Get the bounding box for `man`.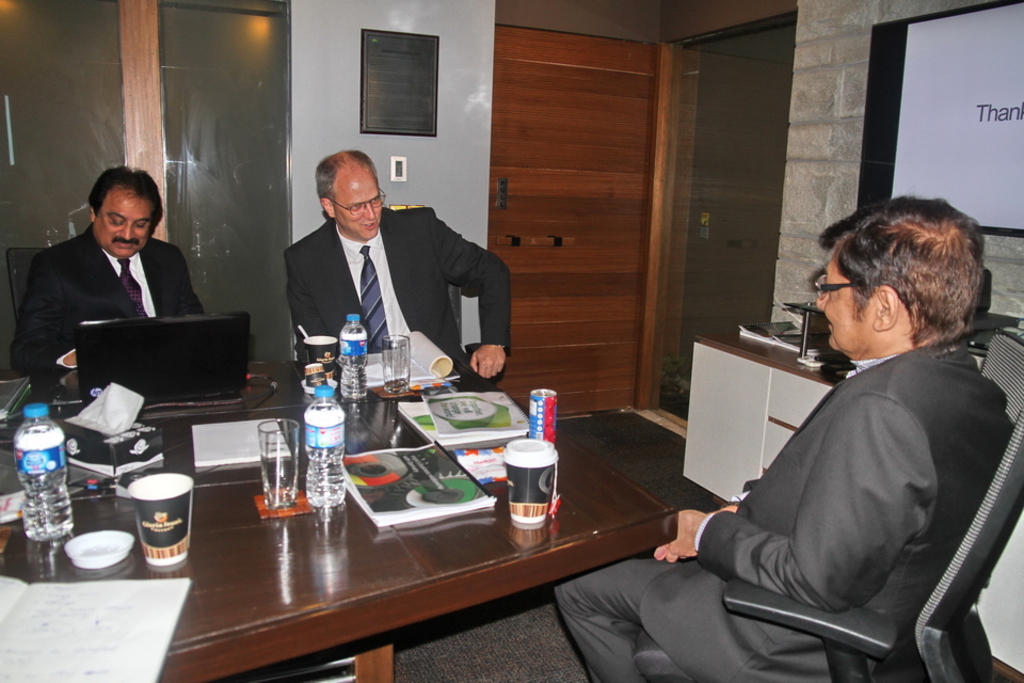
bbox(555, 192, 1018, 682).
